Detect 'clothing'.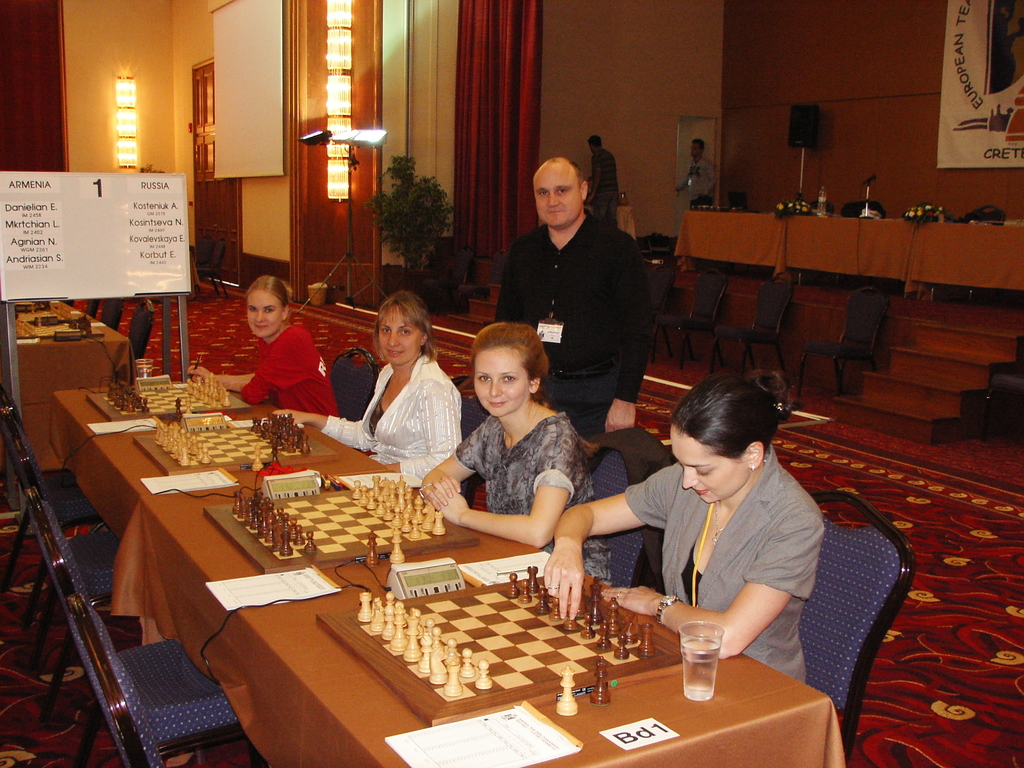
Detected at locate(222, 316, 325, 422).
